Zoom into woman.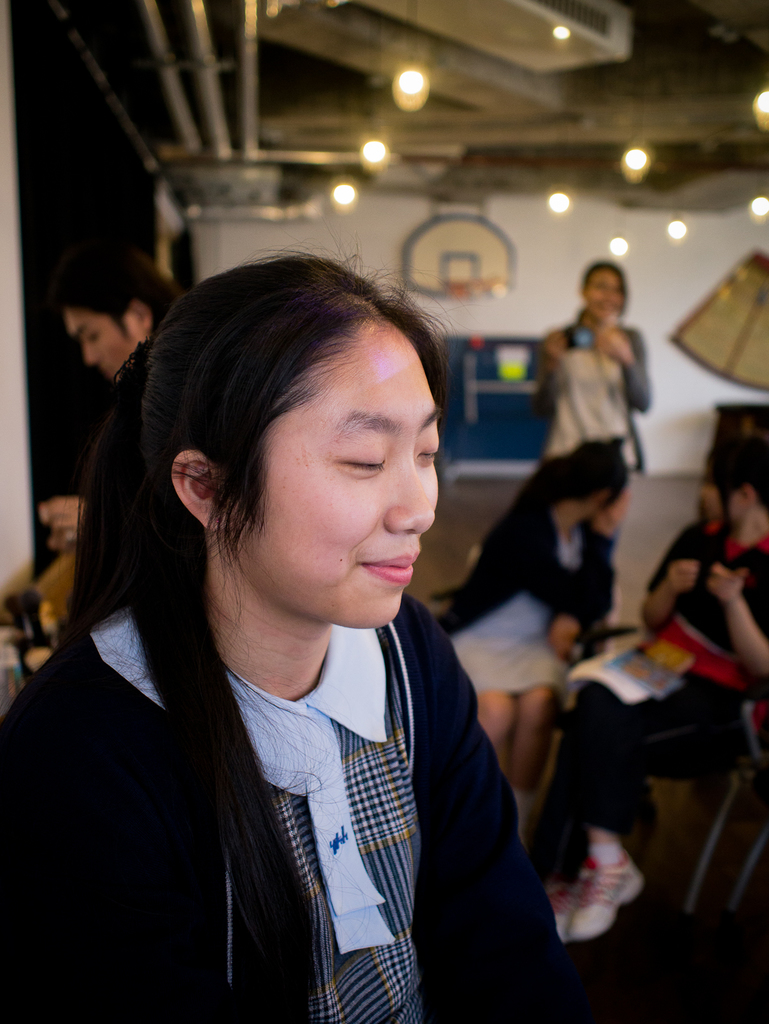
Zoom target: locate(528, 252, 653, 532).
